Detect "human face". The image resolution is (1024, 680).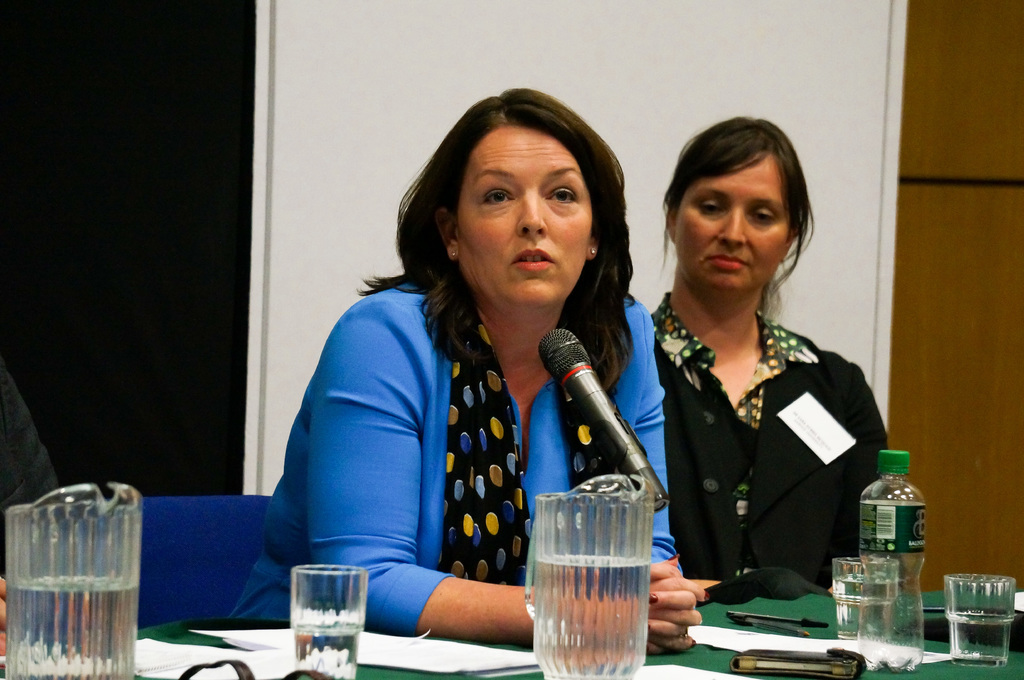
(x1=467, y1=132, x2=591, y2=313).
